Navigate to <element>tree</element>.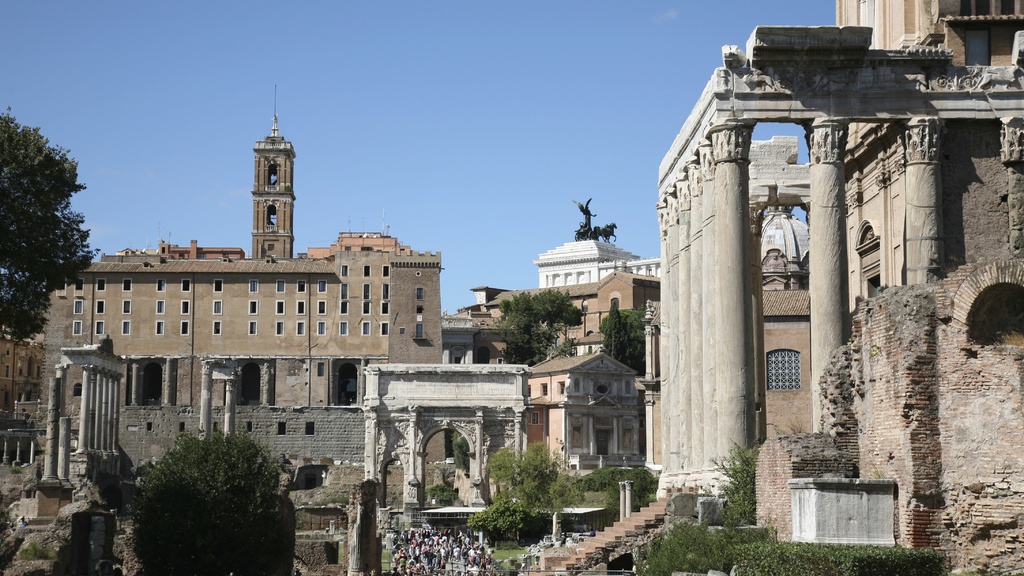
Navigation target: BBox(499, 286, 587, 374).
